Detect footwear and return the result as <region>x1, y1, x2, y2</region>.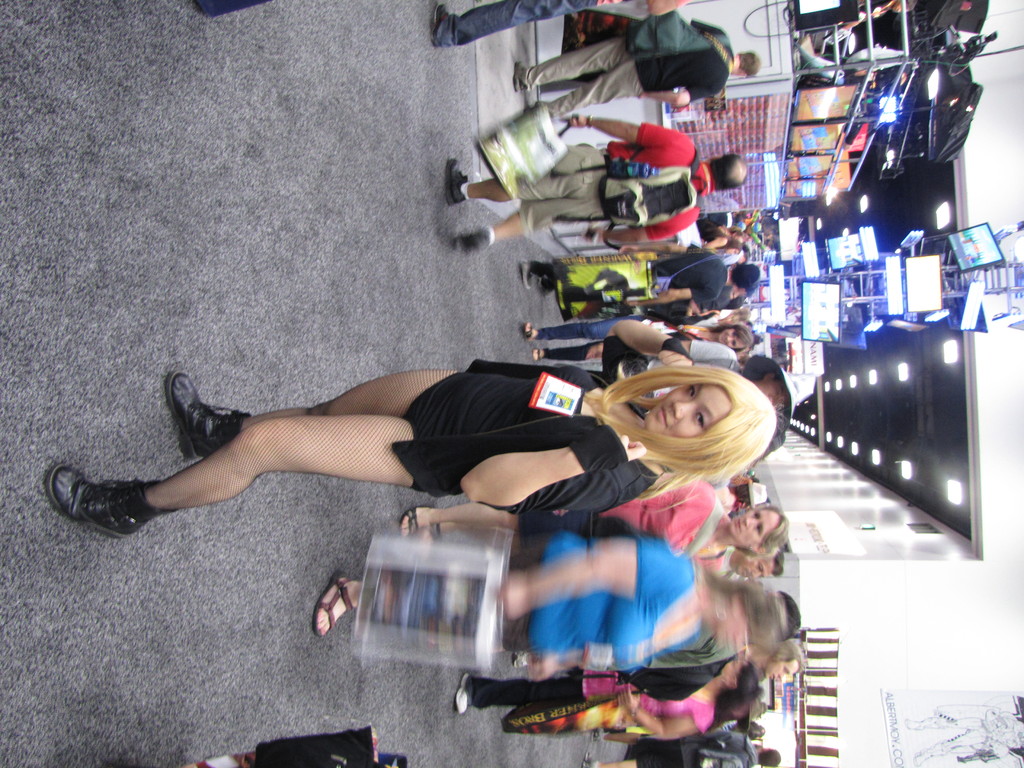
<region>591, 730, 606, 739</region>.
